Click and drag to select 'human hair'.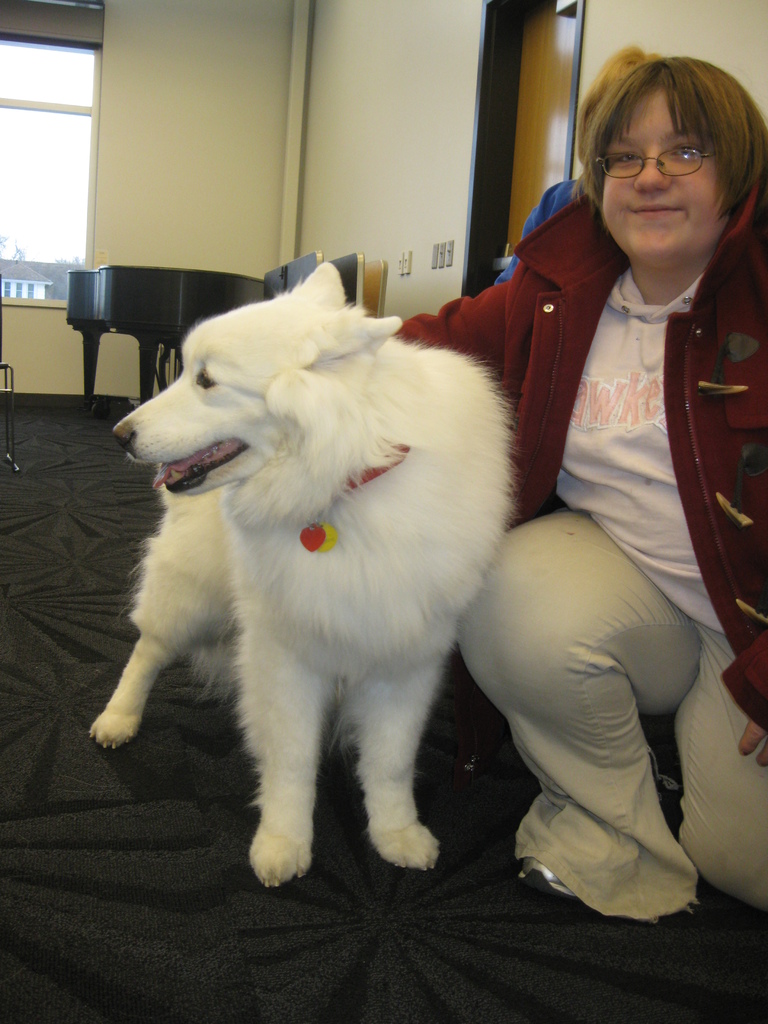
Selection: (589,40,753,218).
